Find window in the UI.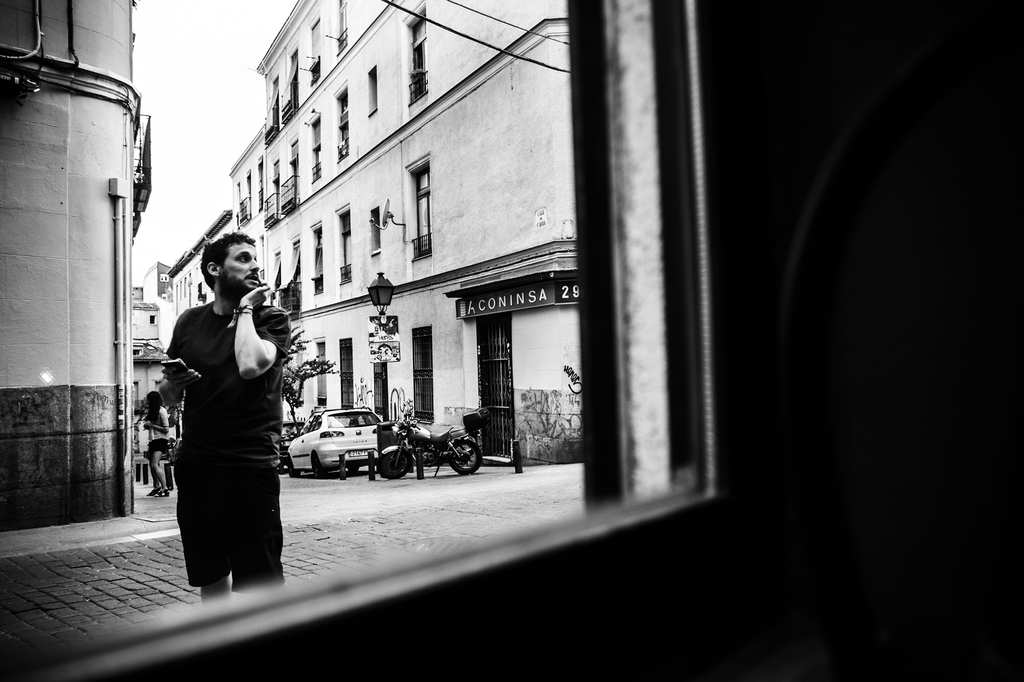
UI element at crop(329, 209, 351, 284).
